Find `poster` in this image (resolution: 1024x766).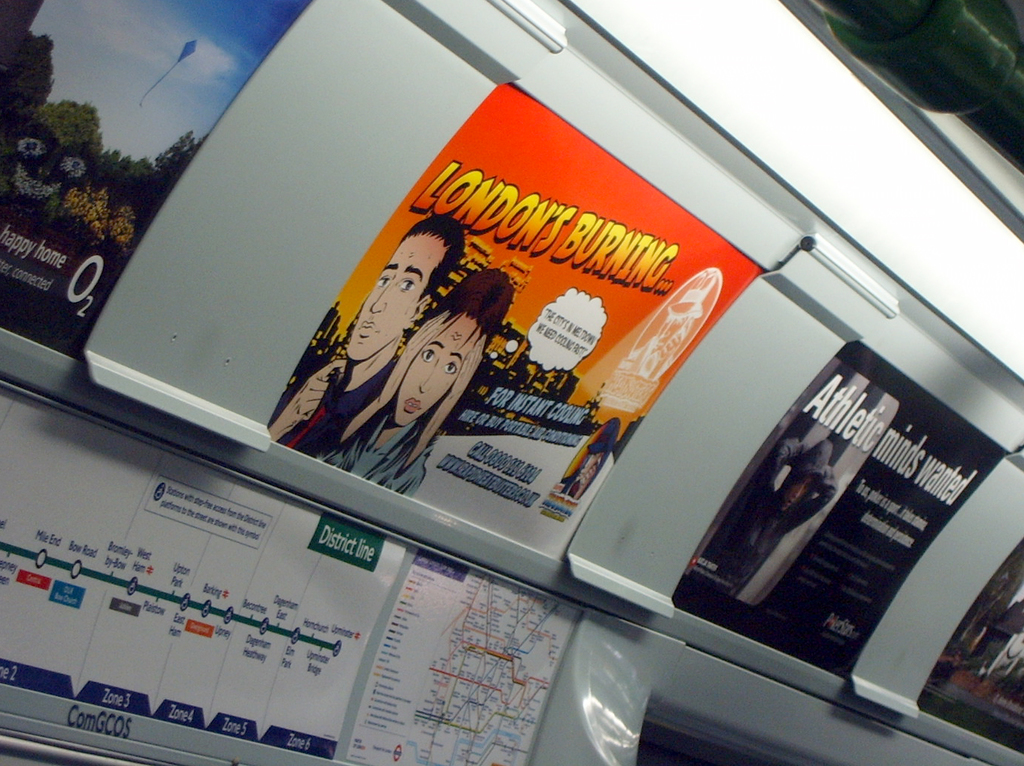
919, 541, 1023, 756.
